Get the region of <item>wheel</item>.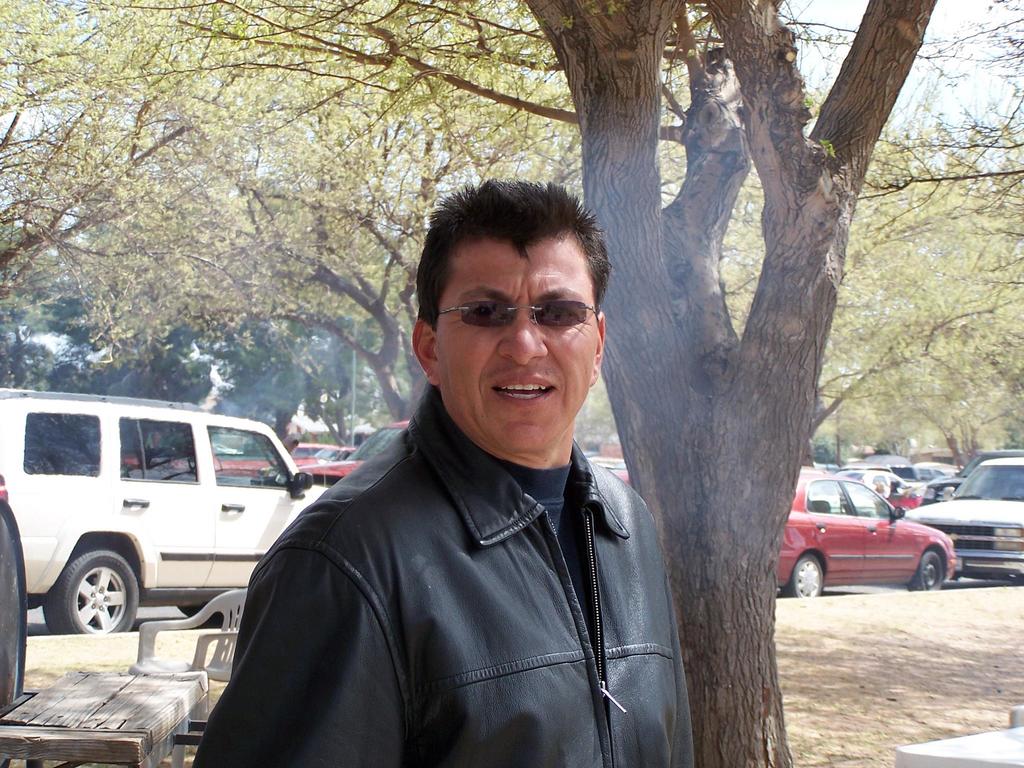
43,554,125,648.
